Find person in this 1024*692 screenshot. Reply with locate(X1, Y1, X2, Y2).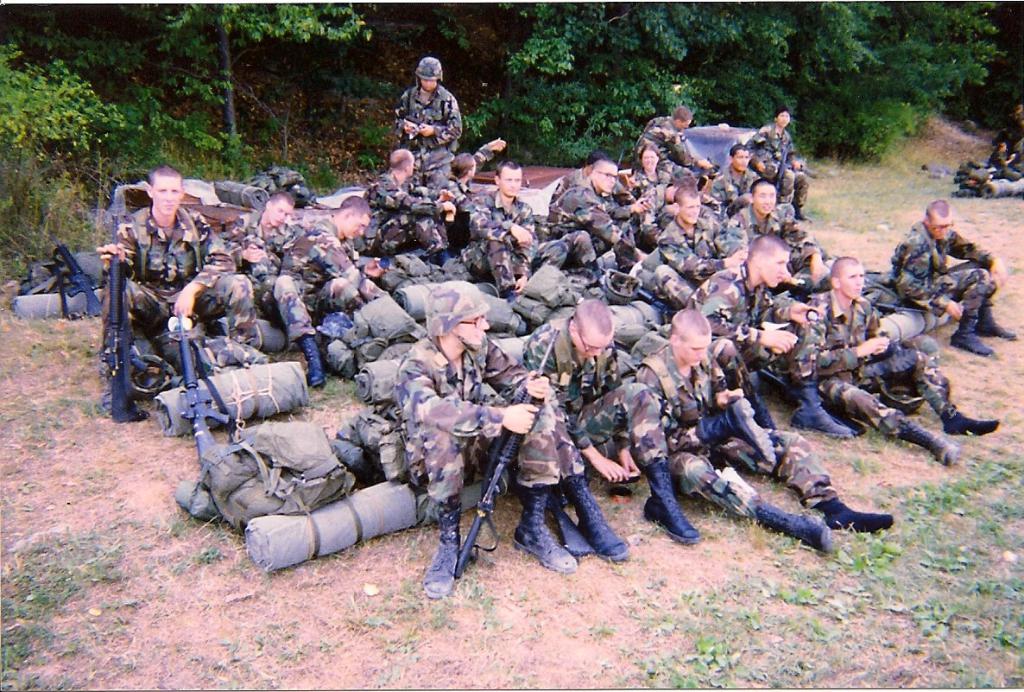
locate(658, 186, 749, 306).
